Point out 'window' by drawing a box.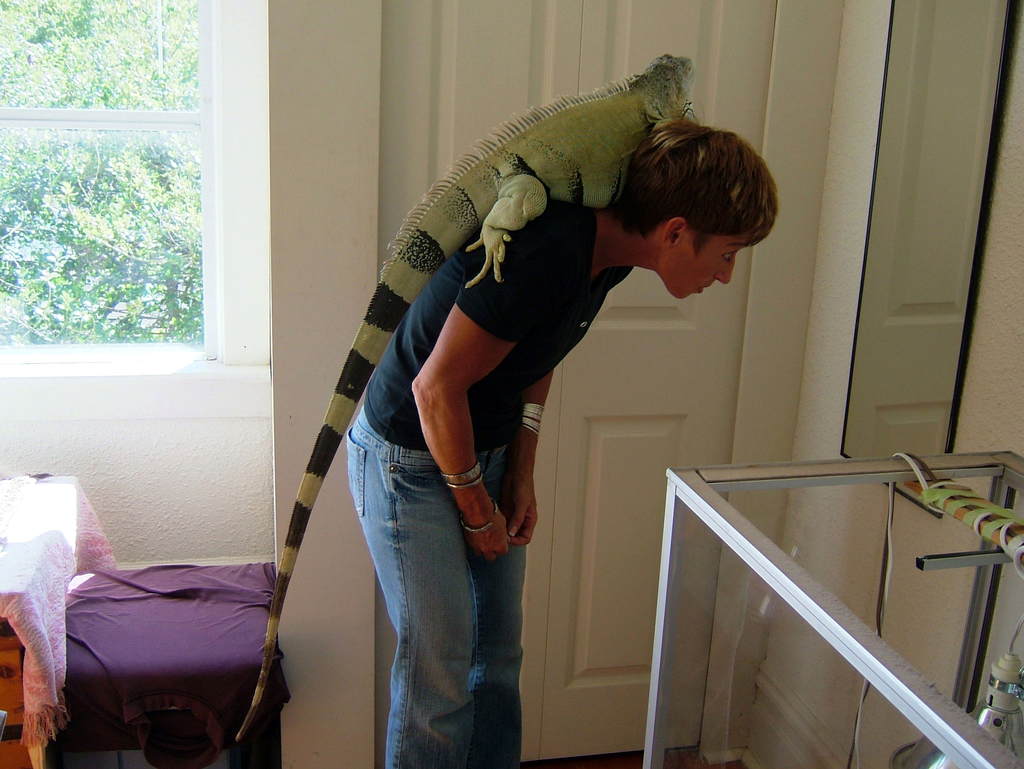
0, 1, 219, 376.
